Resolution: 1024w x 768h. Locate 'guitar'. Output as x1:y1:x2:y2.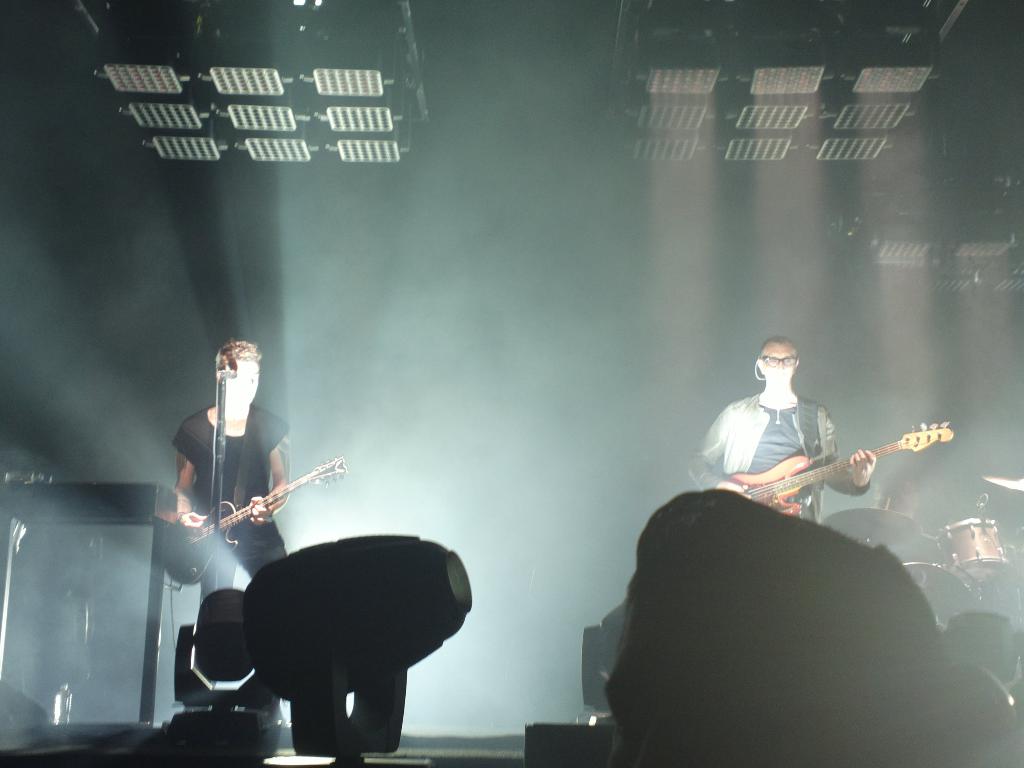
158:454:348:588.
